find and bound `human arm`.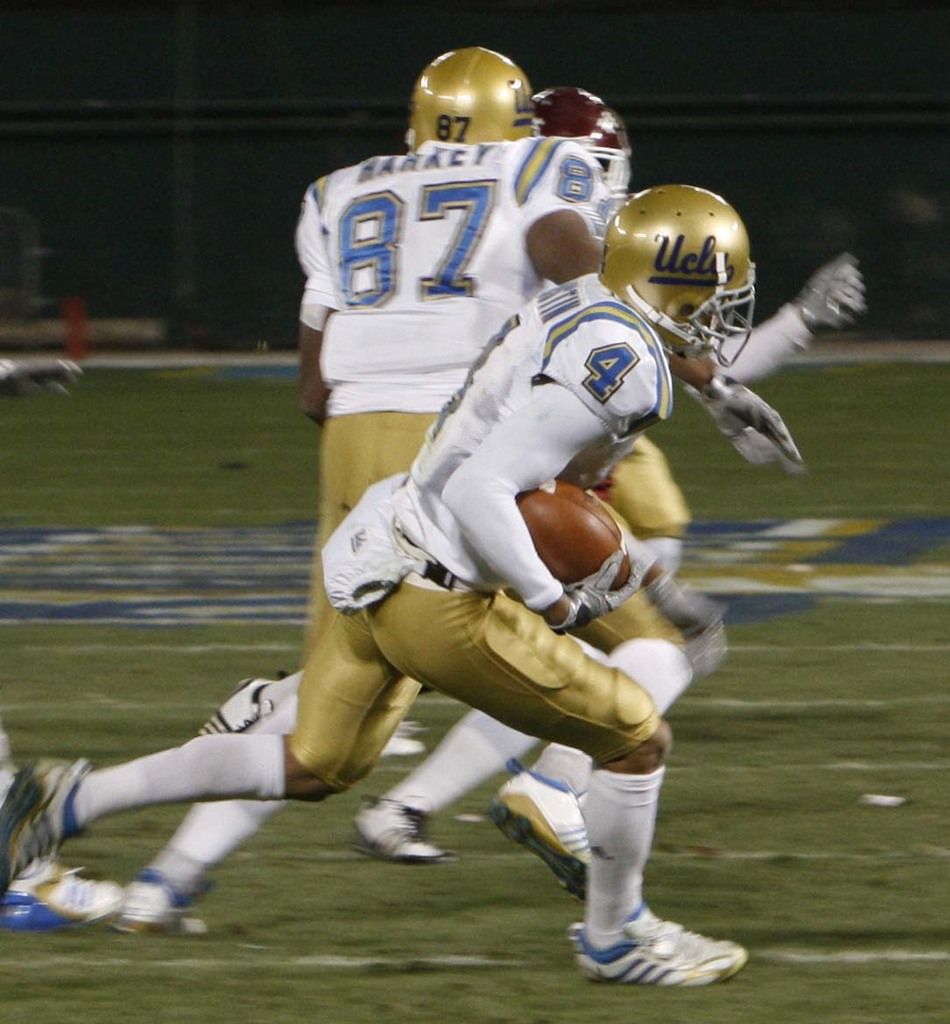
Bound: left=294, top=179, right=338, bottom=426.
